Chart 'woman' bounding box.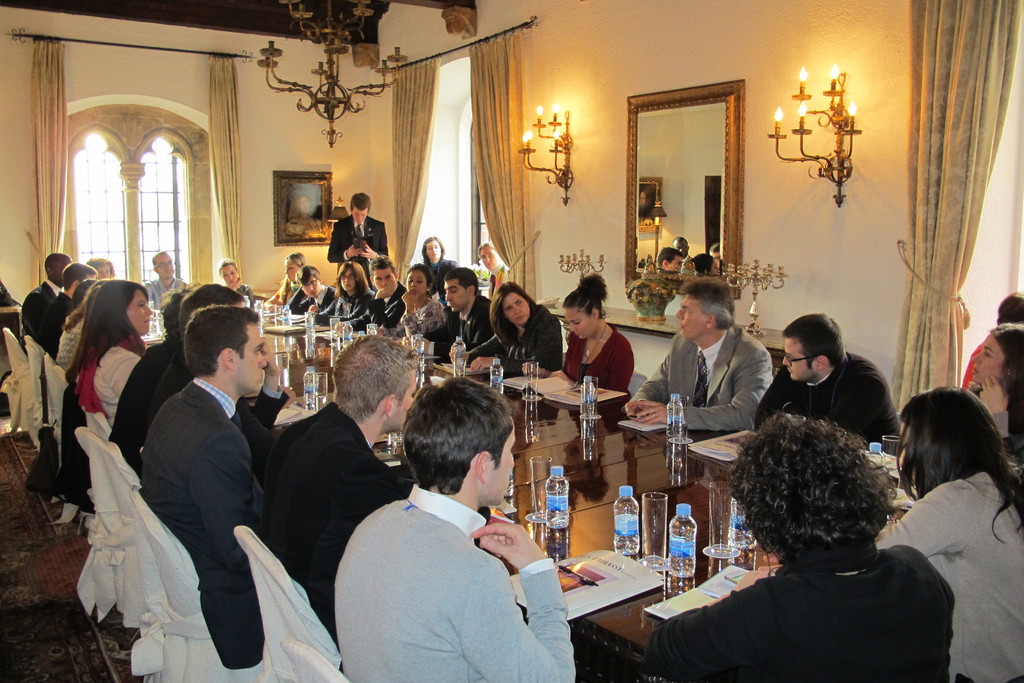
Charted: [268, 252, 309, 306].
